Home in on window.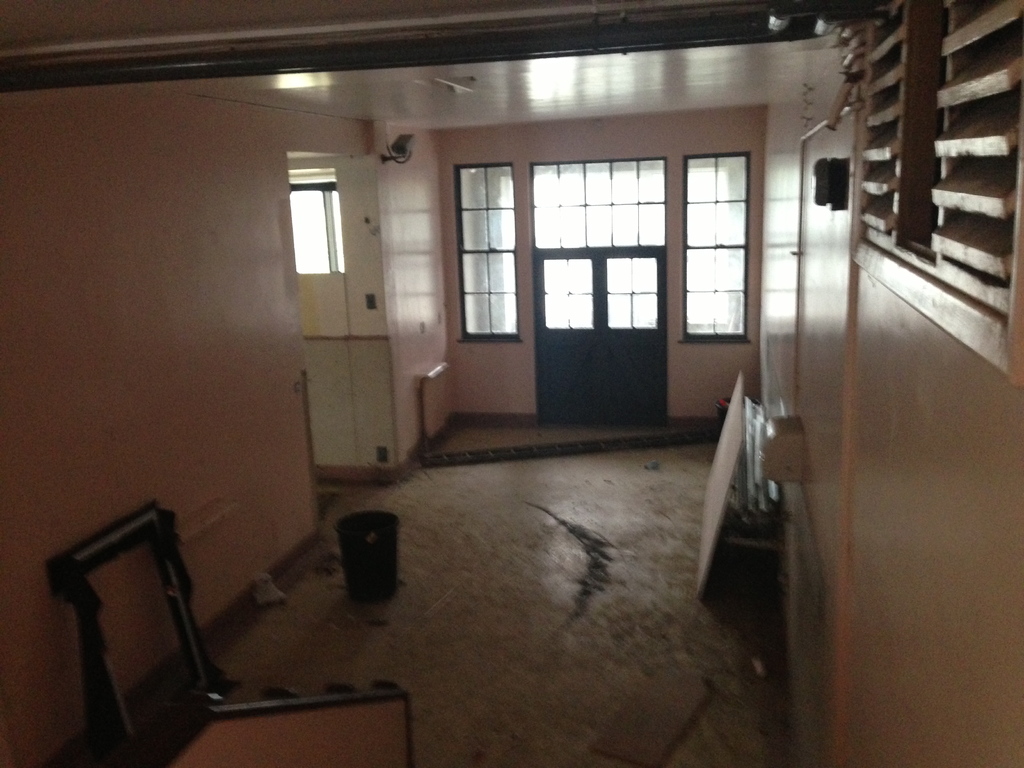
Homed in at 494, 109, 742, 381.
